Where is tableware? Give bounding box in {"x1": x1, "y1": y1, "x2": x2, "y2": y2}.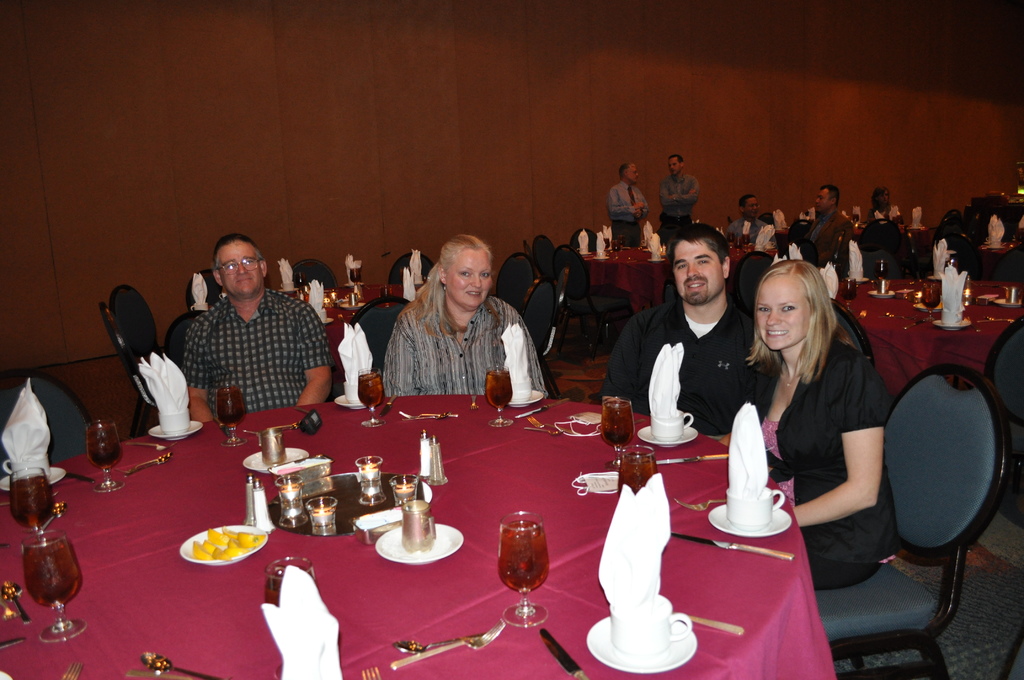
{"x1": 243, "y1": 426, "x2": 286, "y2": 469}.
